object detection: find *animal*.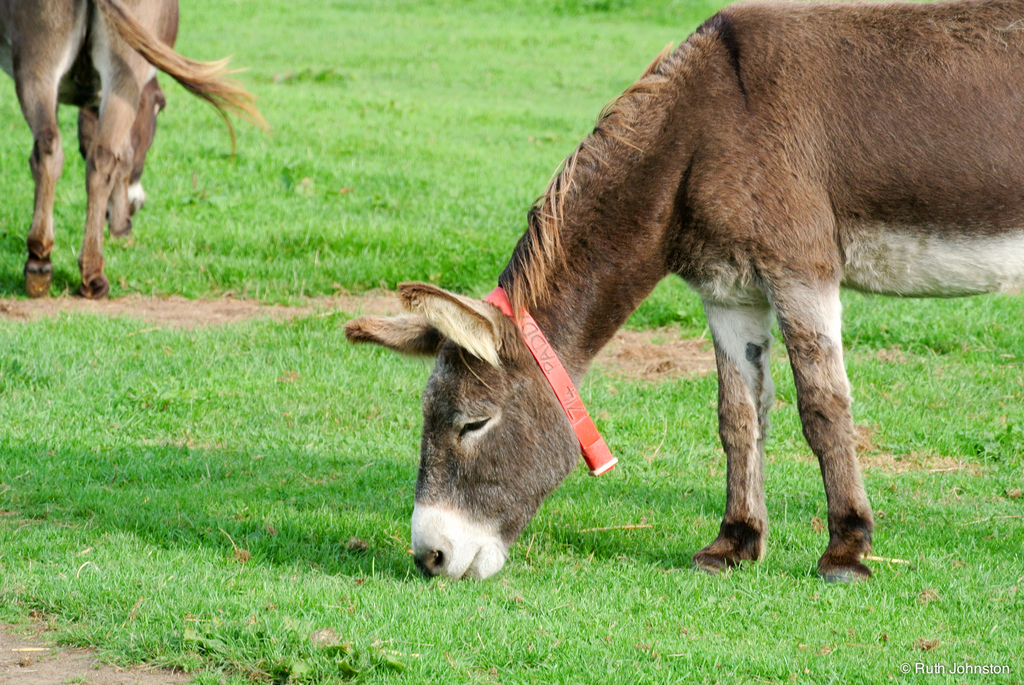
(342,0,1023,582).
